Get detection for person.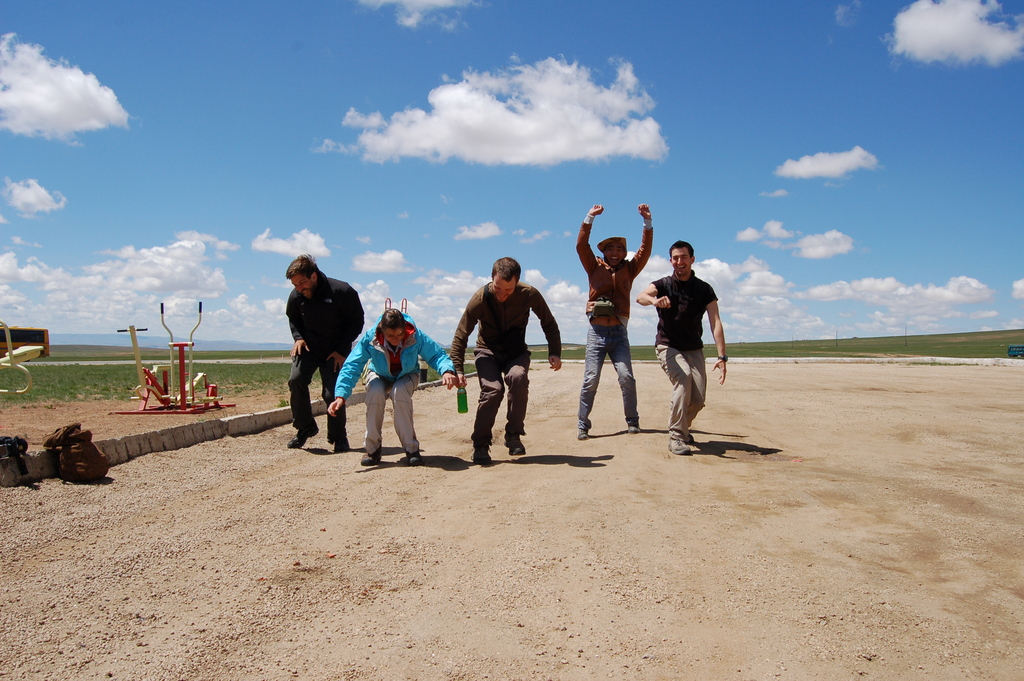
Detection: bbox=[573, 197, 657, 441].
